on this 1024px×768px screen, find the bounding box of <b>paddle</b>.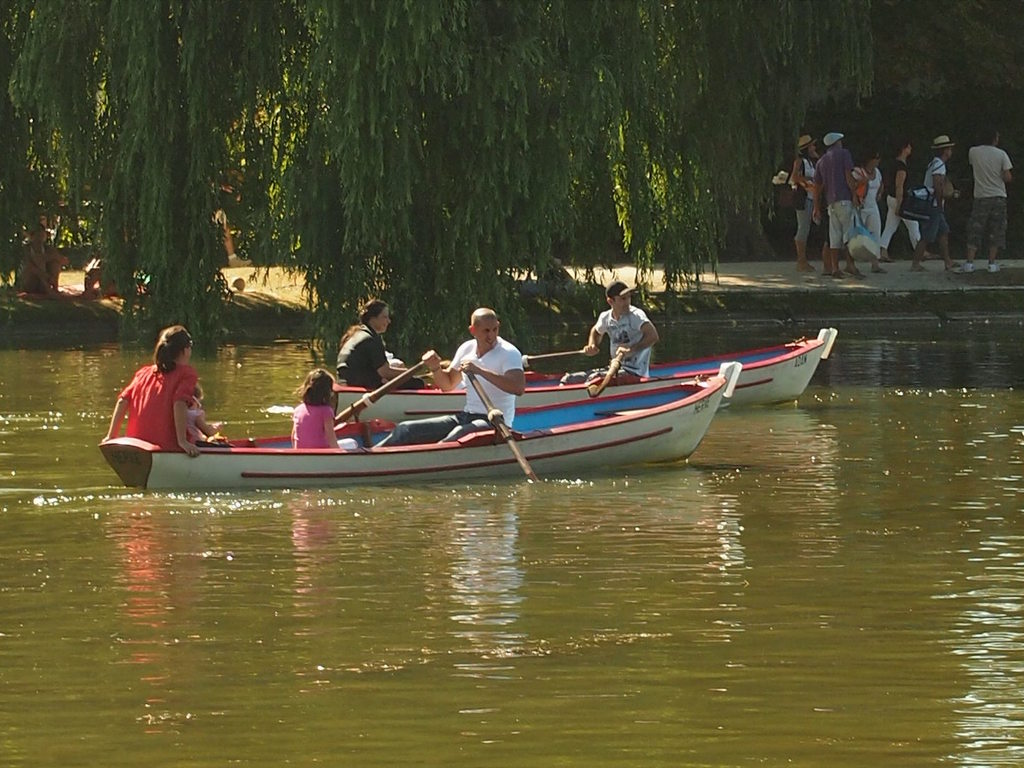
Bounding box: 587, 352, 623, 400.
